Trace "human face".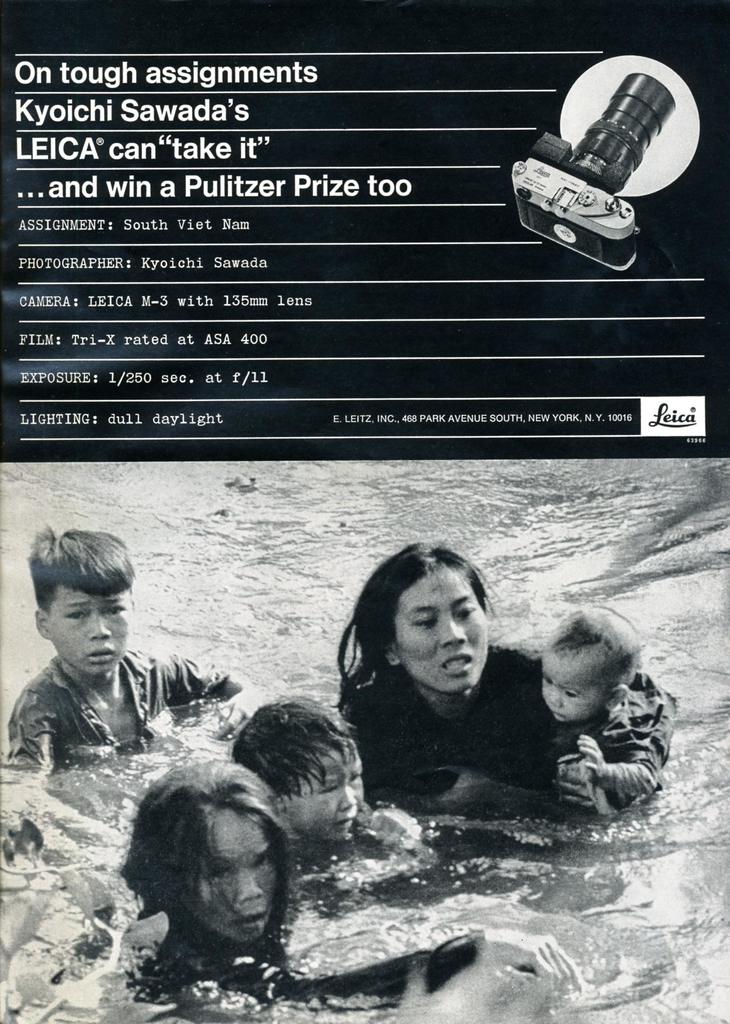
Traced to 389:569:487:686.
